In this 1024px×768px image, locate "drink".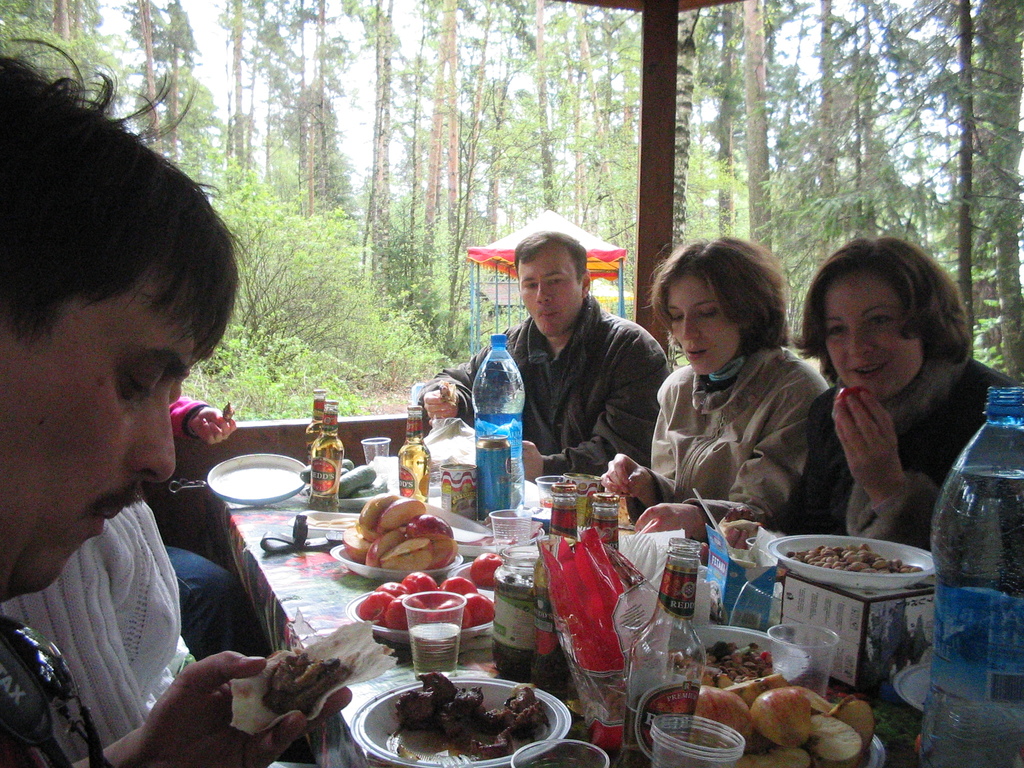
Bounding box: detection(532, 492, 572, 692).
